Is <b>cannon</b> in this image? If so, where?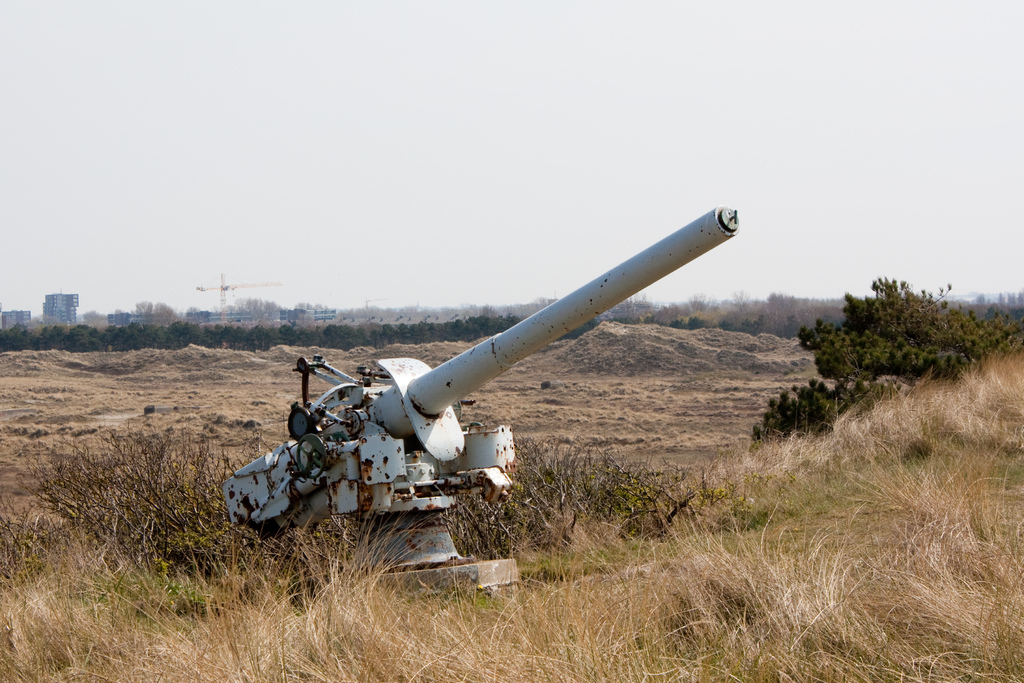
Yes, at bbox(222, 208, 746, 600).
